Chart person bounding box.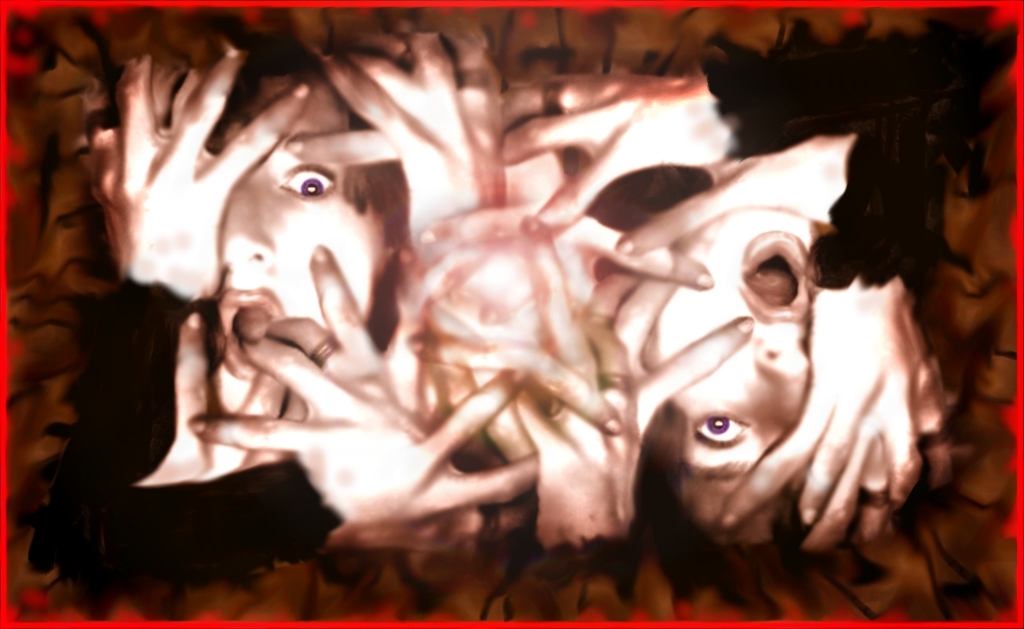
Charted: rect(646, 126, 929, 559).
